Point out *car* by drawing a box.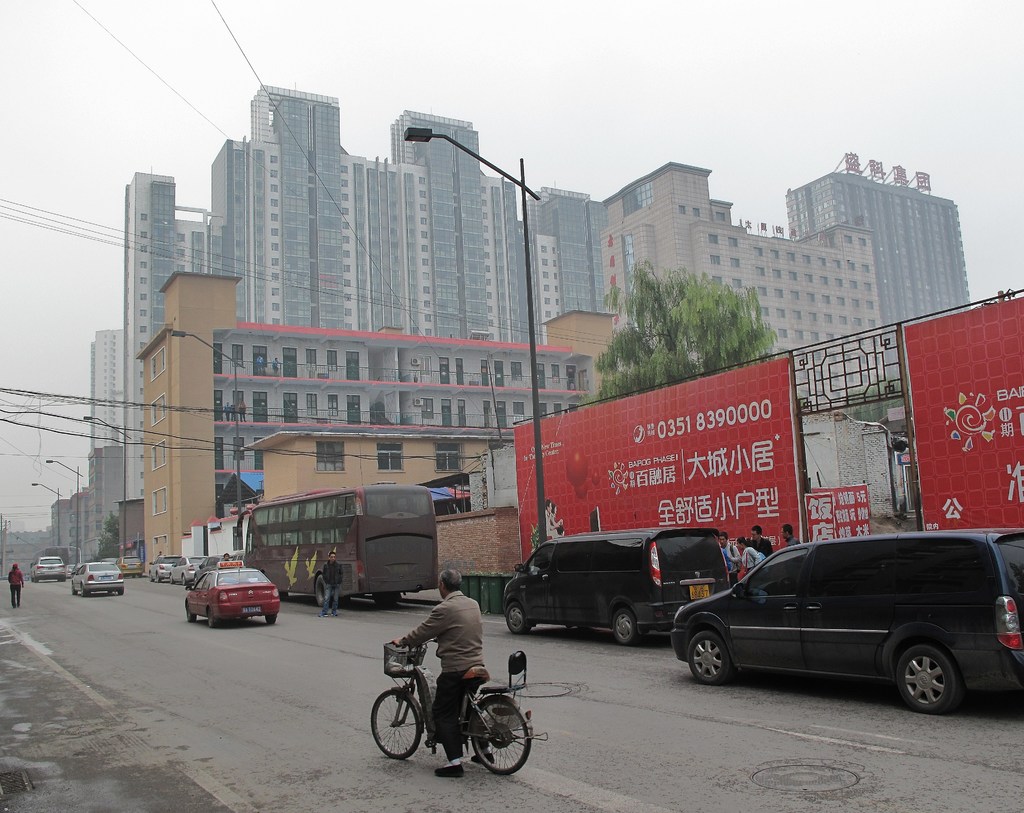
detection(195, 555, 234, 583).
